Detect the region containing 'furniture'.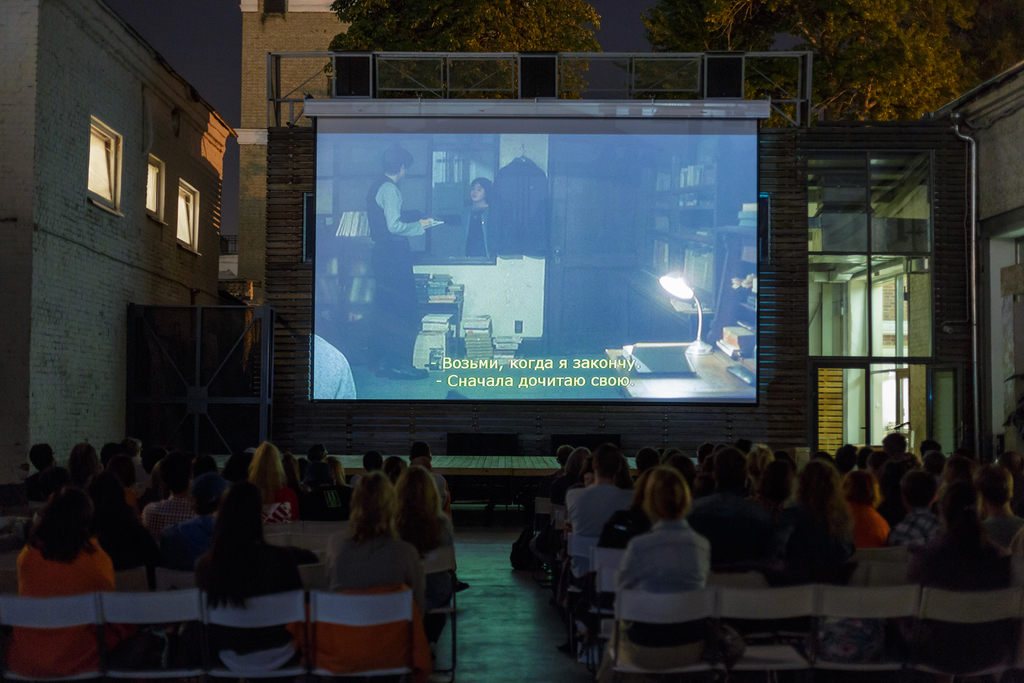
detection(912, 578, 1018, 682).
